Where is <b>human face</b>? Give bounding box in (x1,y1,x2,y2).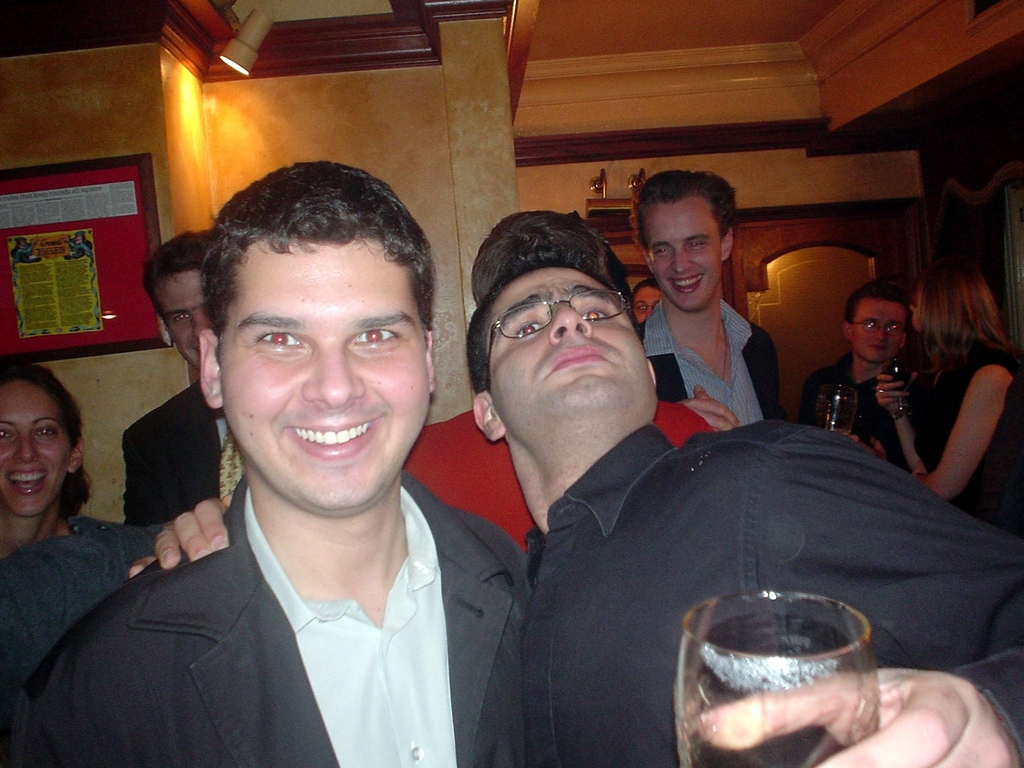
(644,195,726,309).
